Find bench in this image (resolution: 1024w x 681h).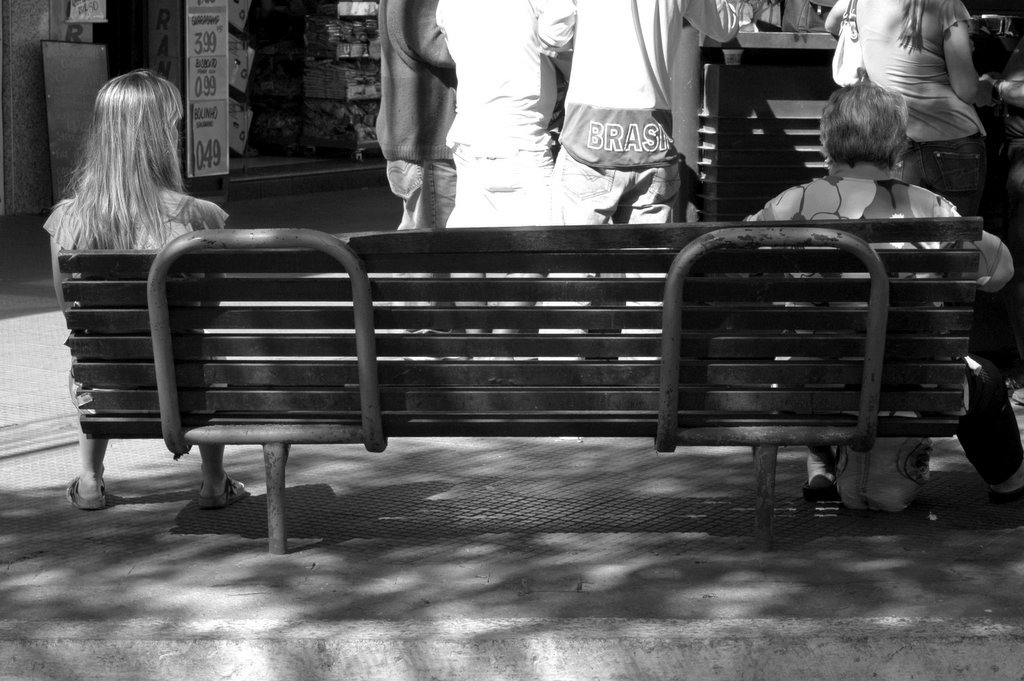
65/190/958/555.
